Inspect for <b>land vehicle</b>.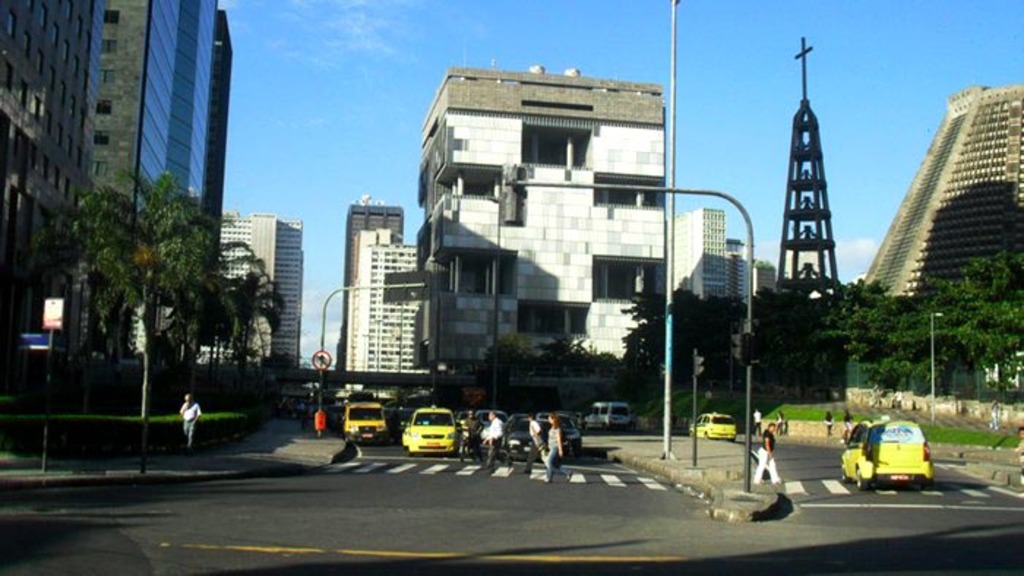
Inspection: (x1=341, y1=401, x2=386, y2=449).
